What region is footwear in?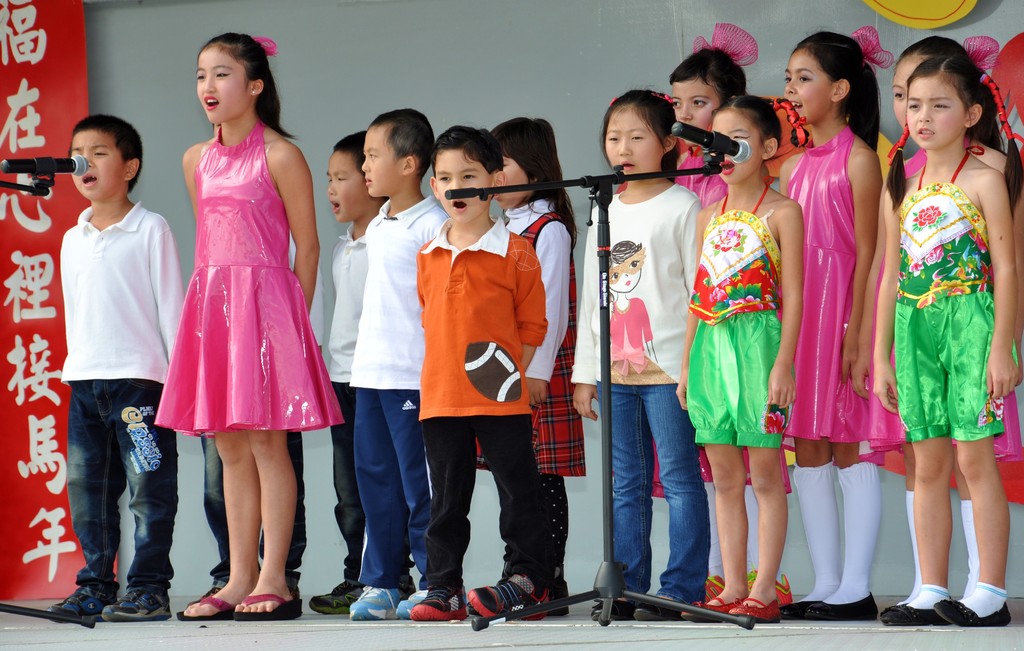
l=229, t=590, r=309, b=620.
